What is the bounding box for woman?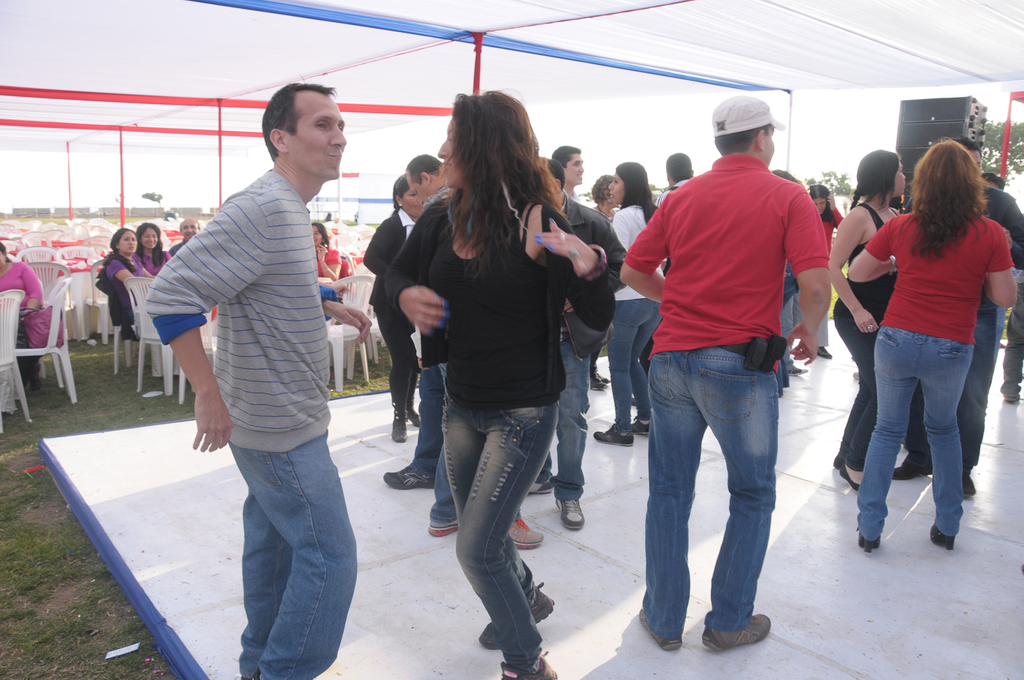
[x1=136, y1=220, x2=174, y2=282].
